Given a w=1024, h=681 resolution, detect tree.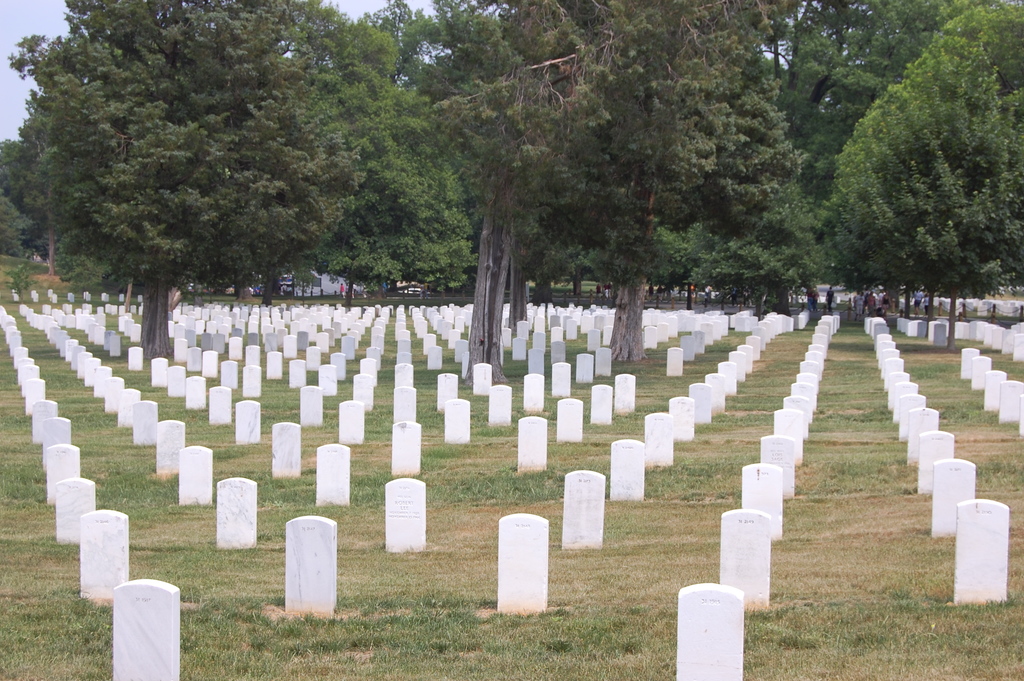
x1=843, y1=13, x2=1004, y2=306.
